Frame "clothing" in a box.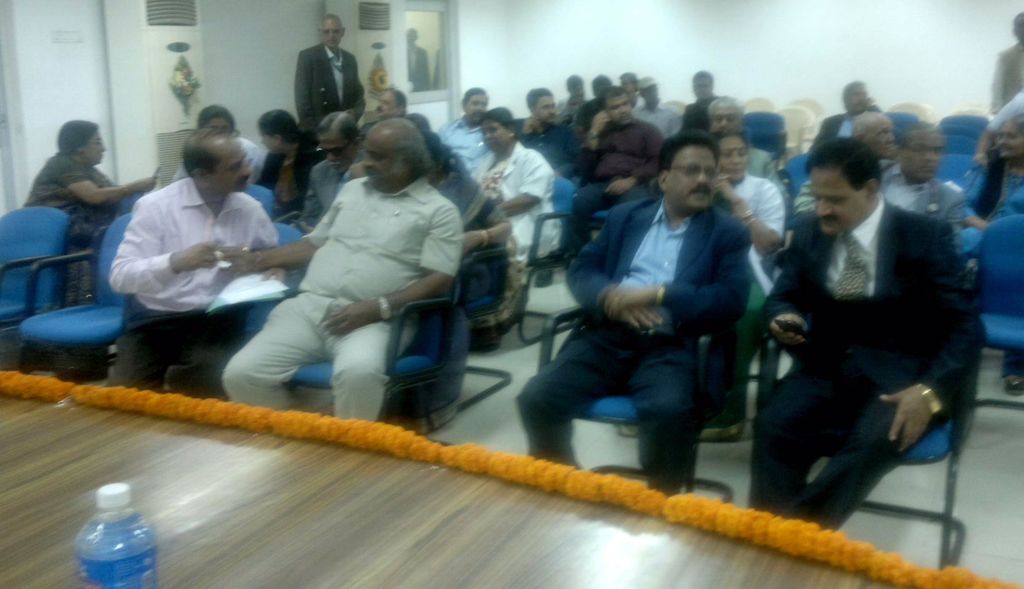
x1=219, y1=173, x2=460, y2=423.
